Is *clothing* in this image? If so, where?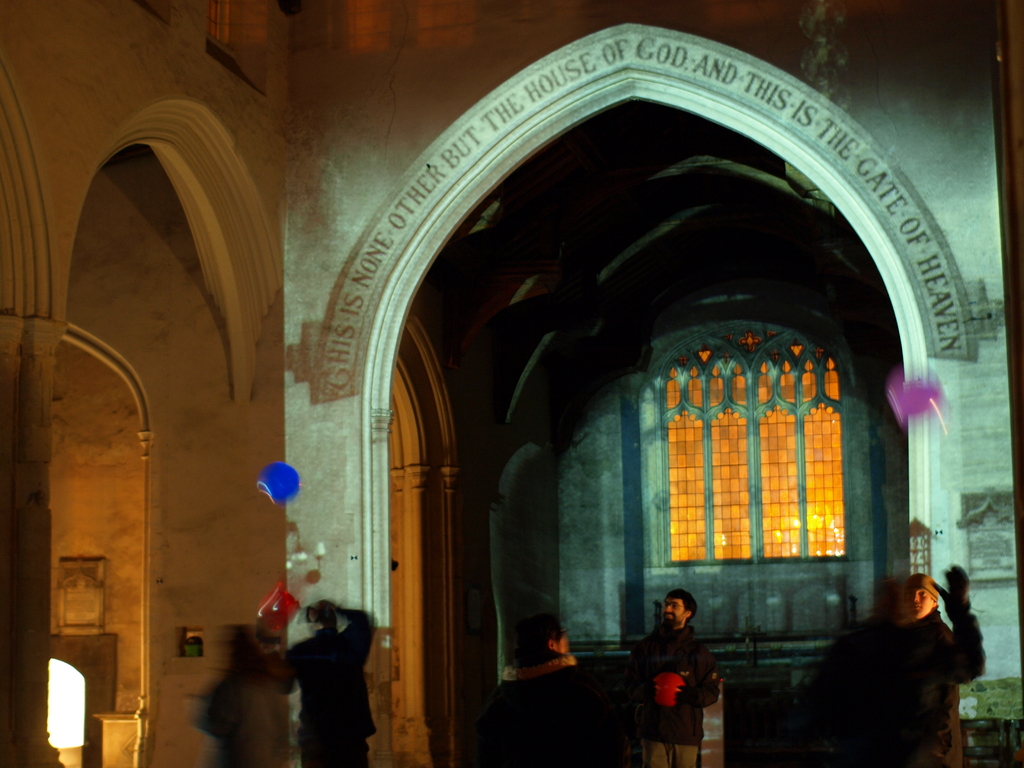
Yes, at [844, 604, 984, 767].
